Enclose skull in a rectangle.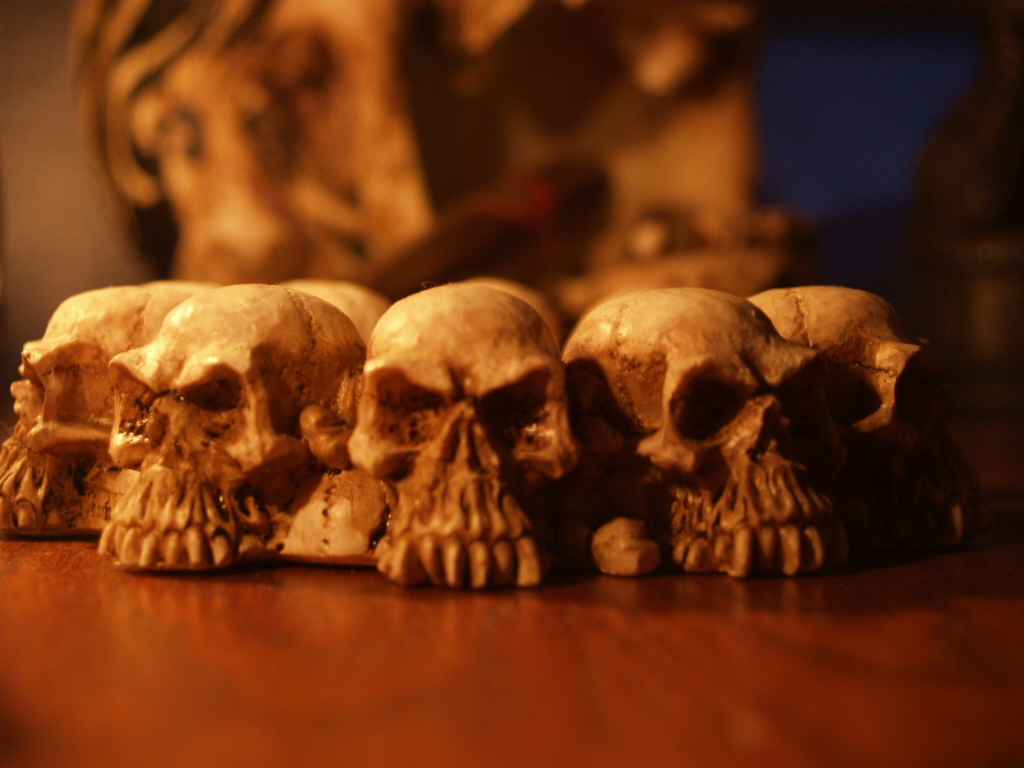
BBox(0, 290, 220, 542).
